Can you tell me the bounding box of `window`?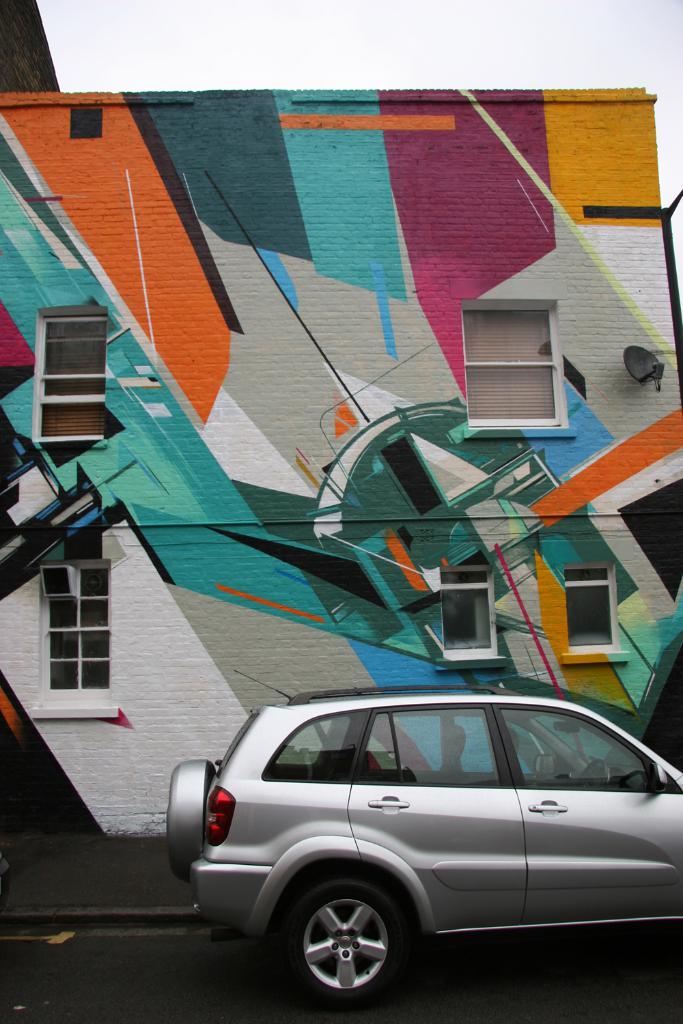
493:705:647:791.
